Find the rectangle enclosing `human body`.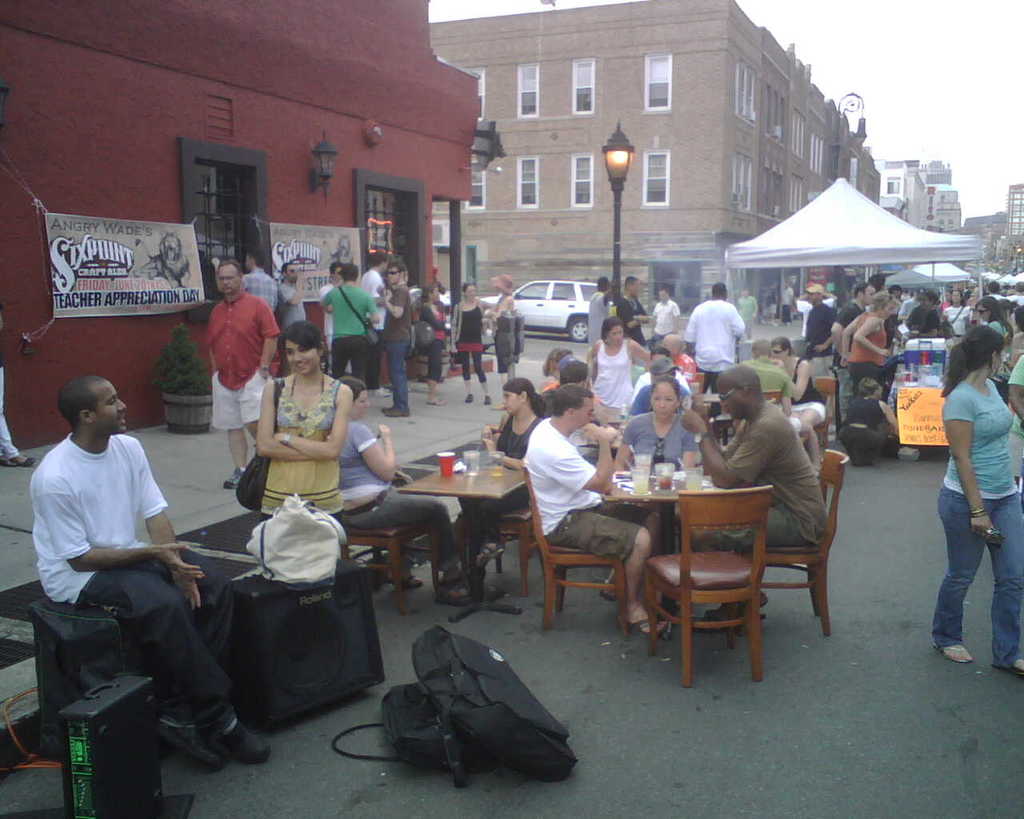
x1=236 y1=267 x2=282 y2=307.
